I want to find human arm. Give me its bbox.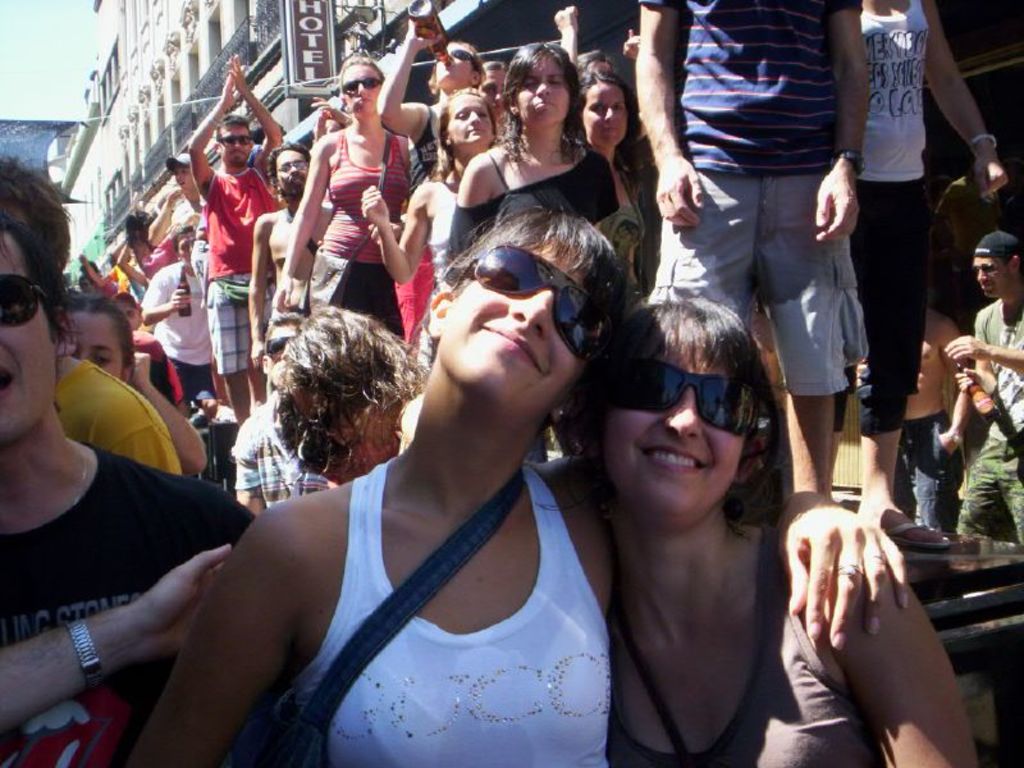
left=136, top=268, right=189, bottom=328.
